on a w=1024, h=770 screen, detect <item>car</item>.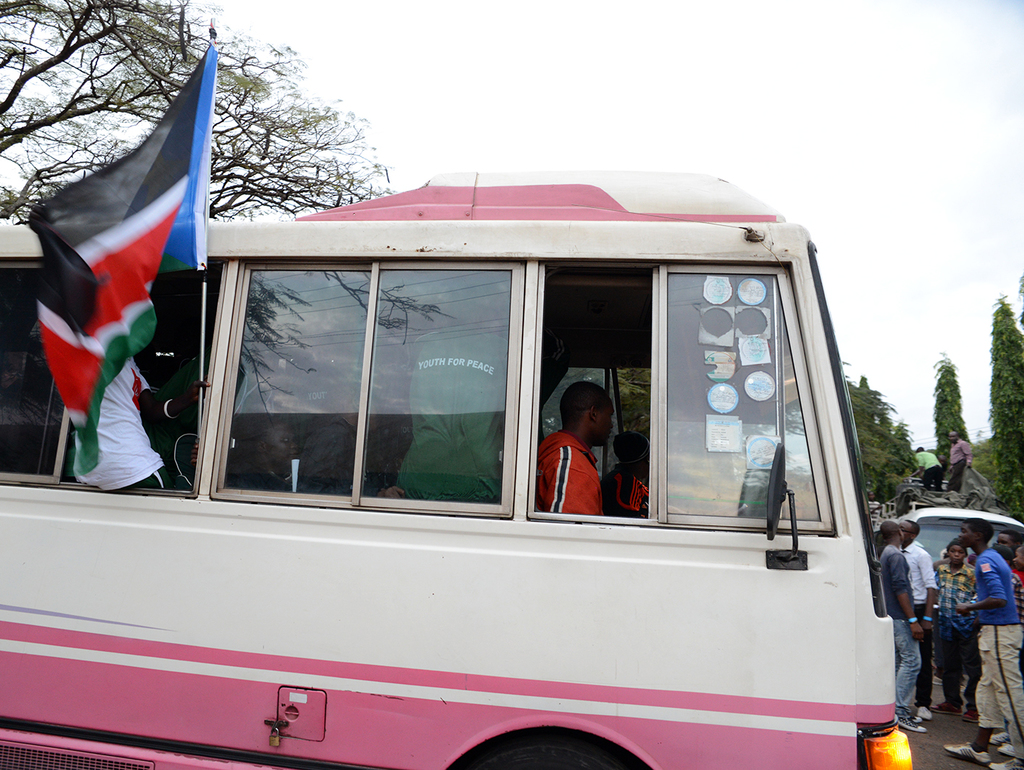
x1=893 y1=507 x2=1023 y2=573.
